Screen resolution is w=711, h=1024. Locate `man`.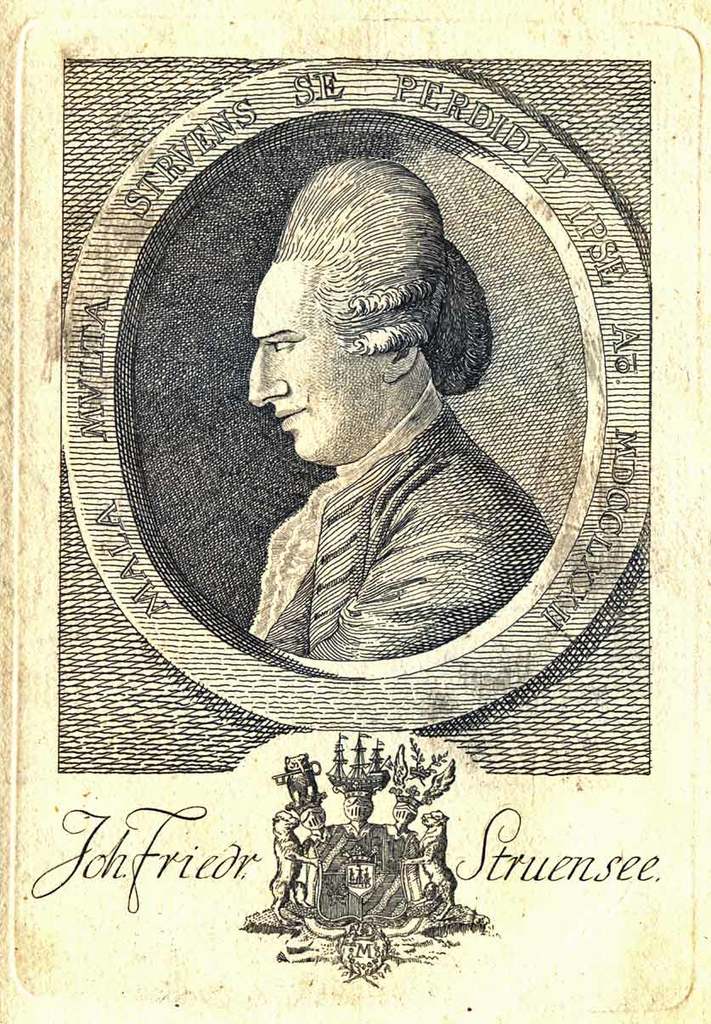
select_region(183, 182, 554, 693).
